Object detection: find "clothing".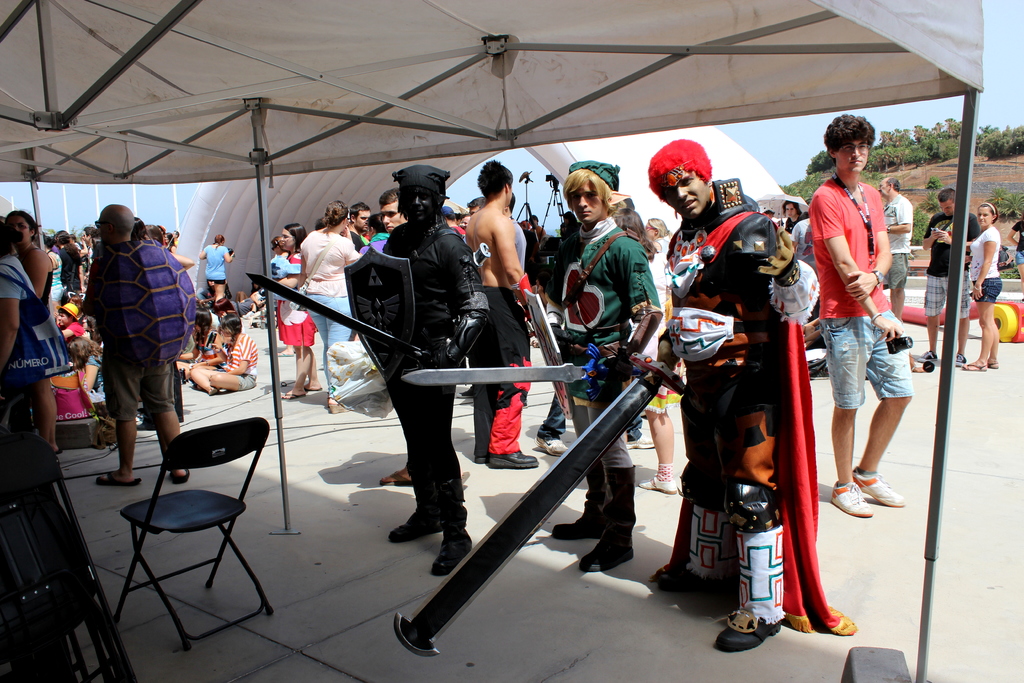
{"x1": 361, "y1": 236, "x2": 387, "y2": 252}.
